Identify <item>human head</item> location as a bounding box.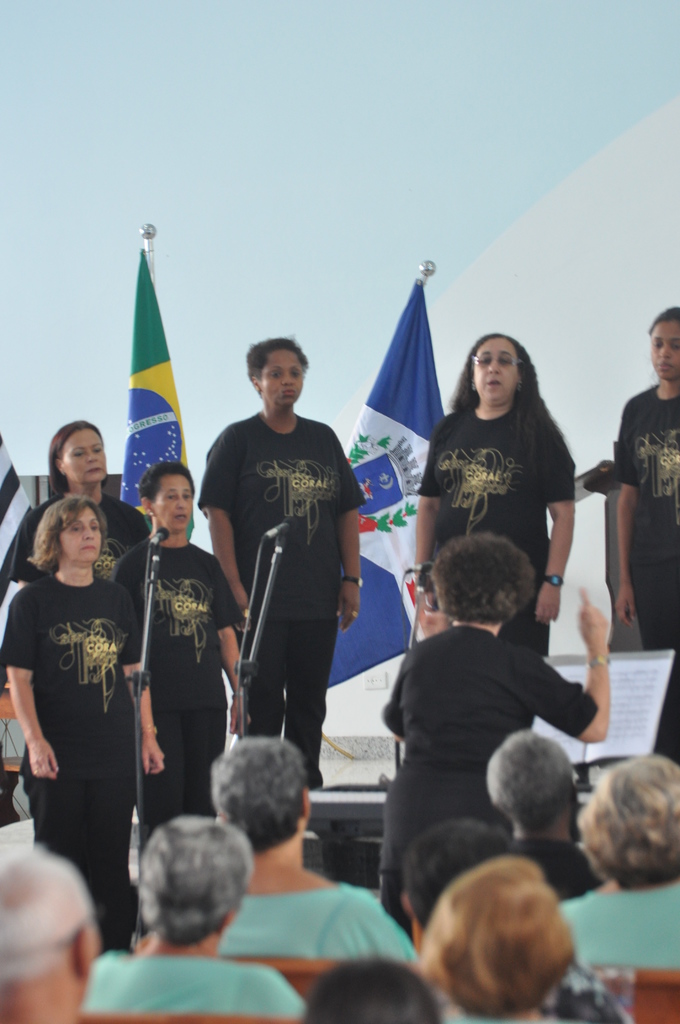
648 304 679 383.
